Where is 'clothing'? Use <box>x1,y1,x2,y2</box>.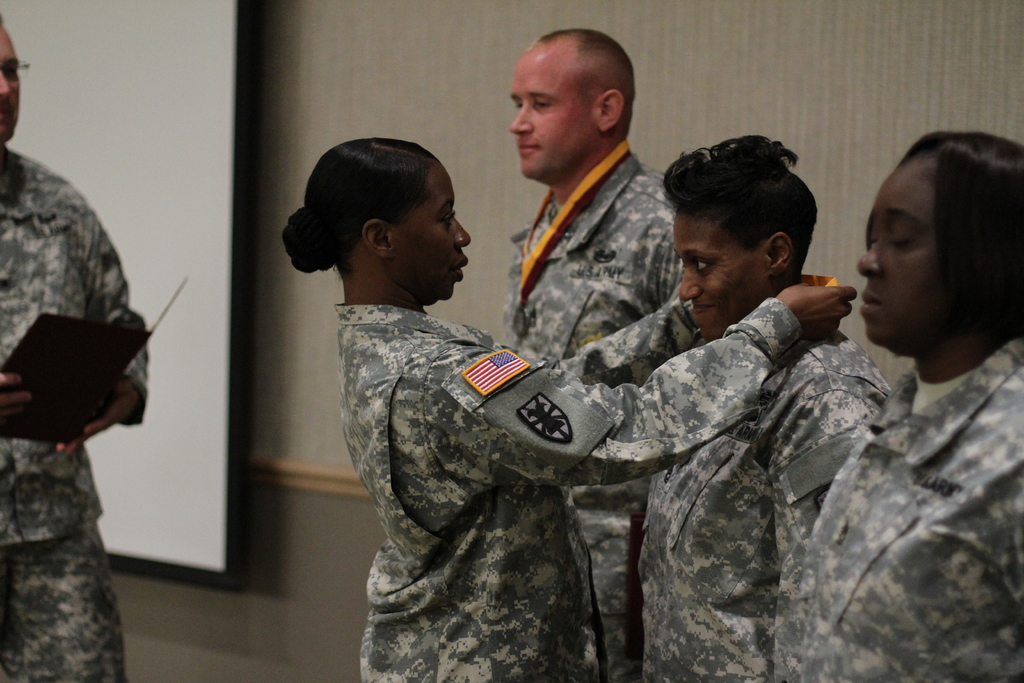
<box>630,325,897,680</box>.
